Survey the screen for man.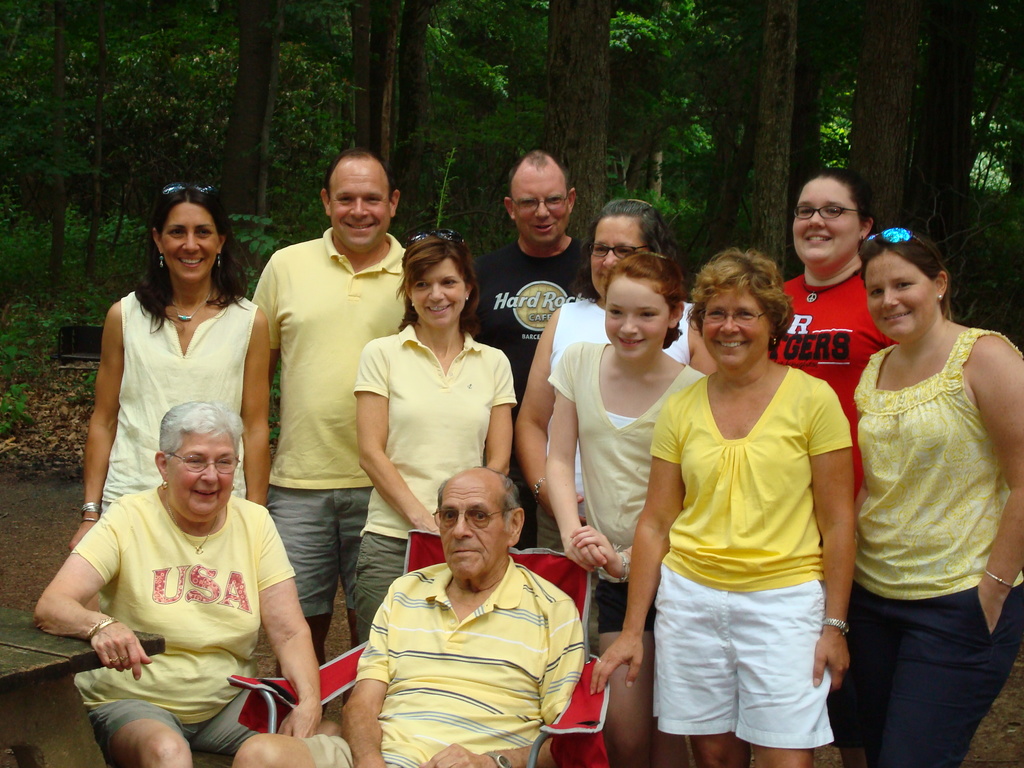
Survey found: box=[229, 462, 586, 767].
